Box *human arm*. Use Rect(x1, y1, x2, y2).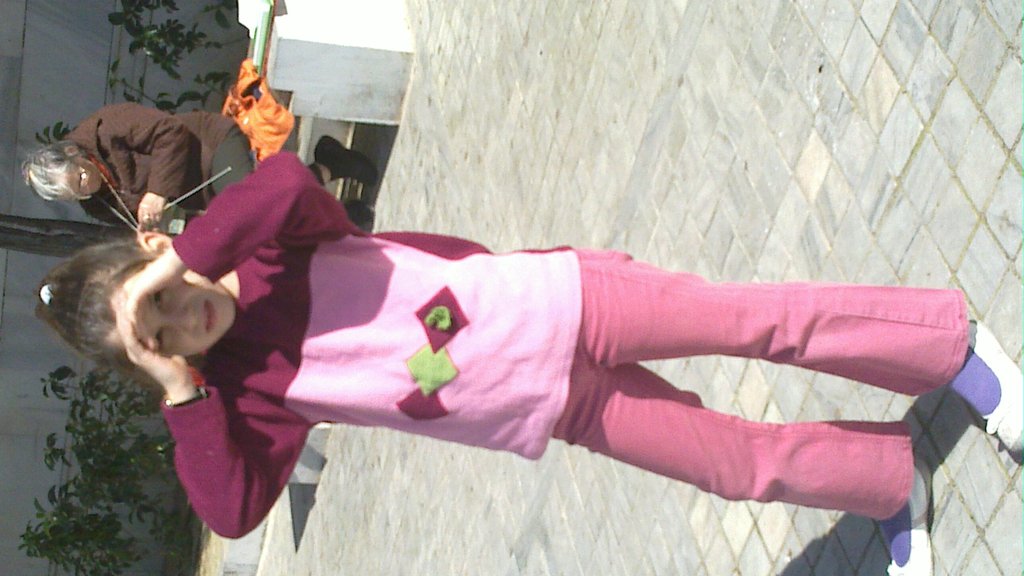
Rect(103, 202, 126, 226).
